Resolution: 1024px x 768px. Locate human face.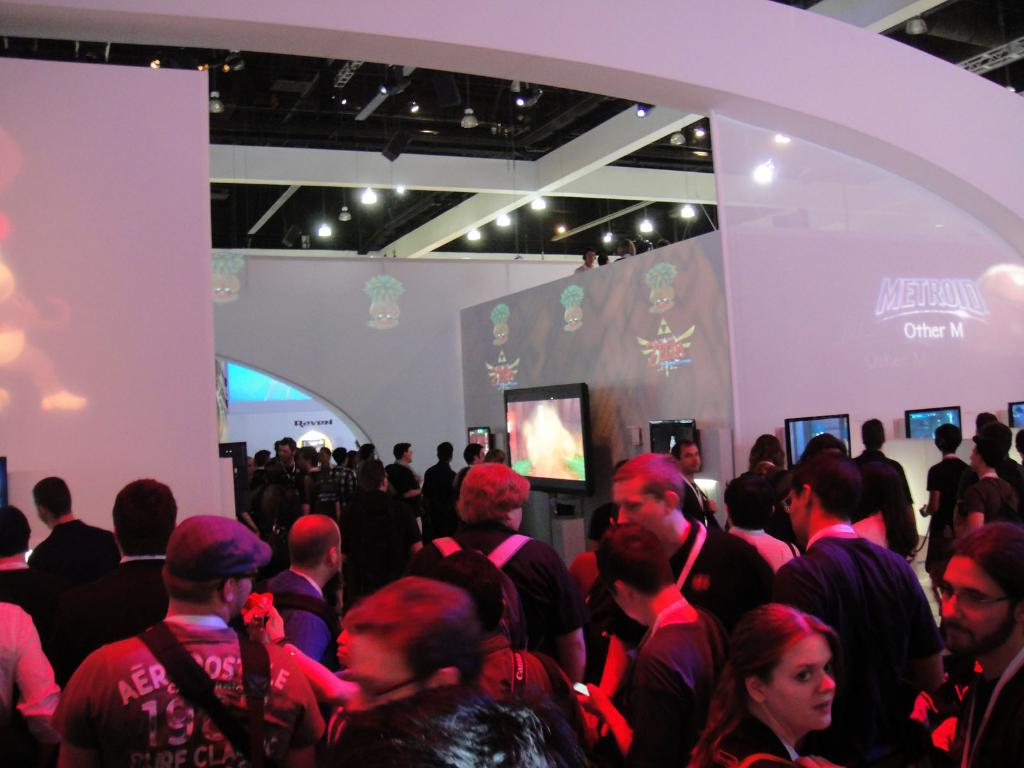
(937, 556, 1015, 651).
